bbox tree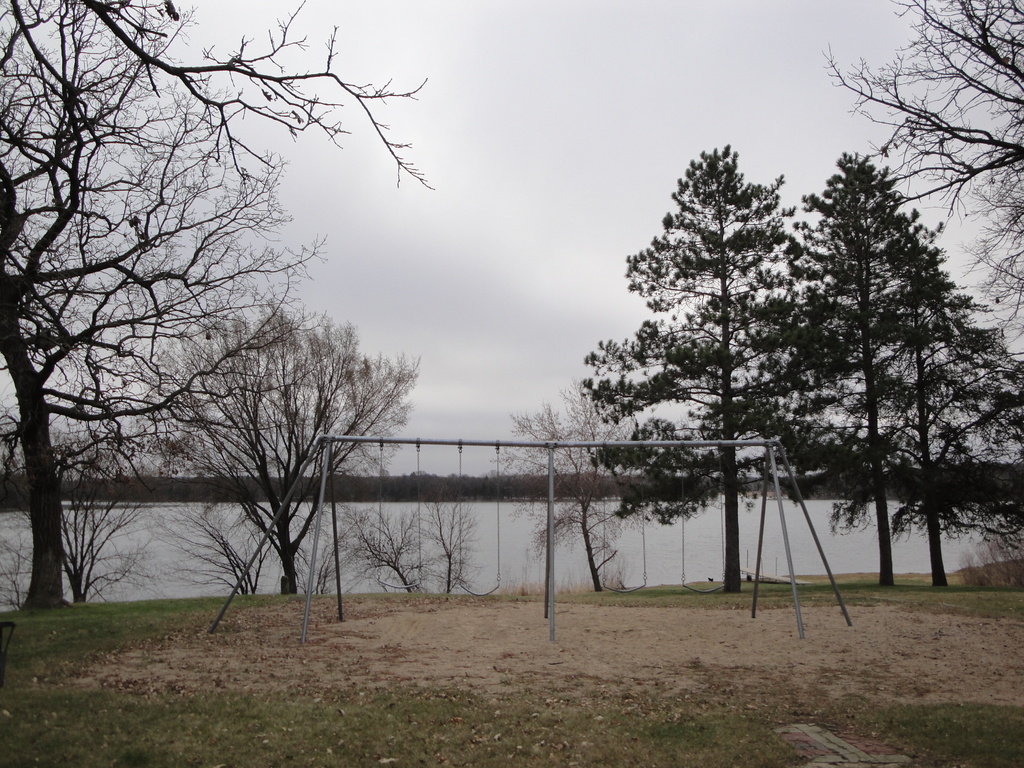
[129,285,440,602]
